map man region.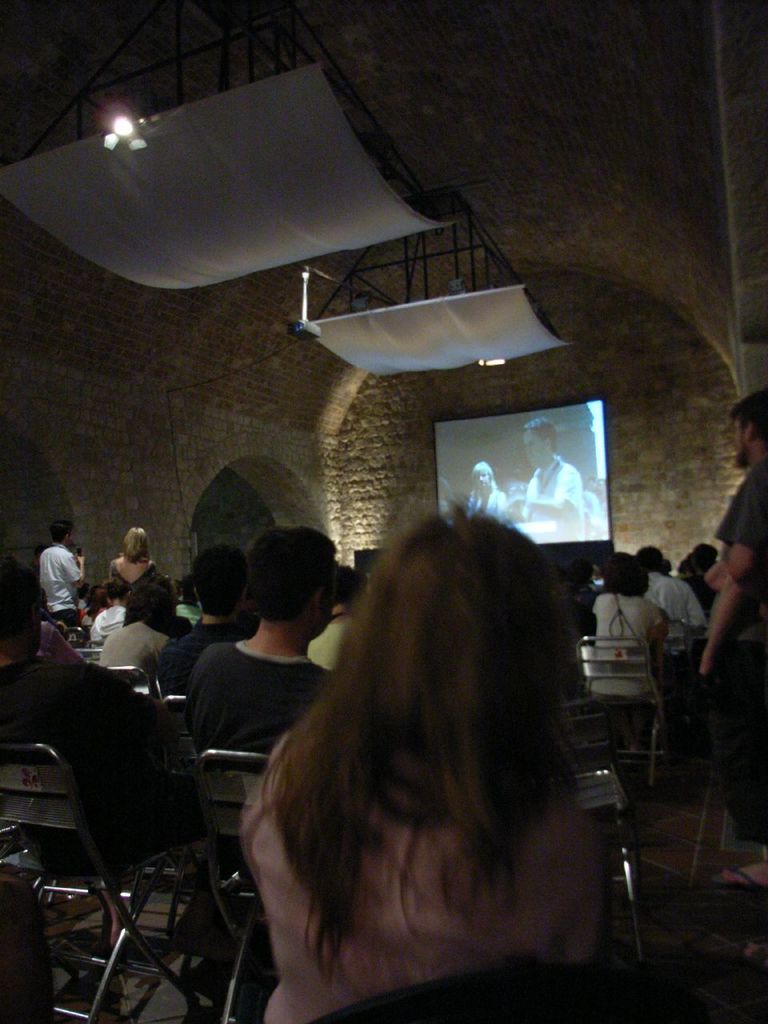
Mapped to bbox=[187, 530, 354, 778].
